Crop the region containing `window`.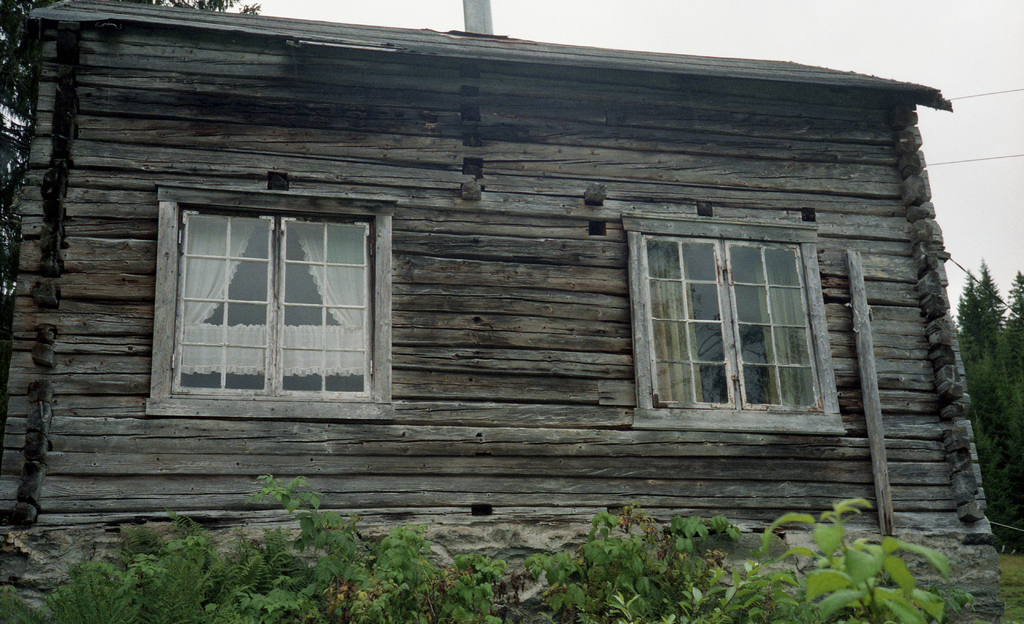
Crop region: bbox(631, 237, 826, 416).
